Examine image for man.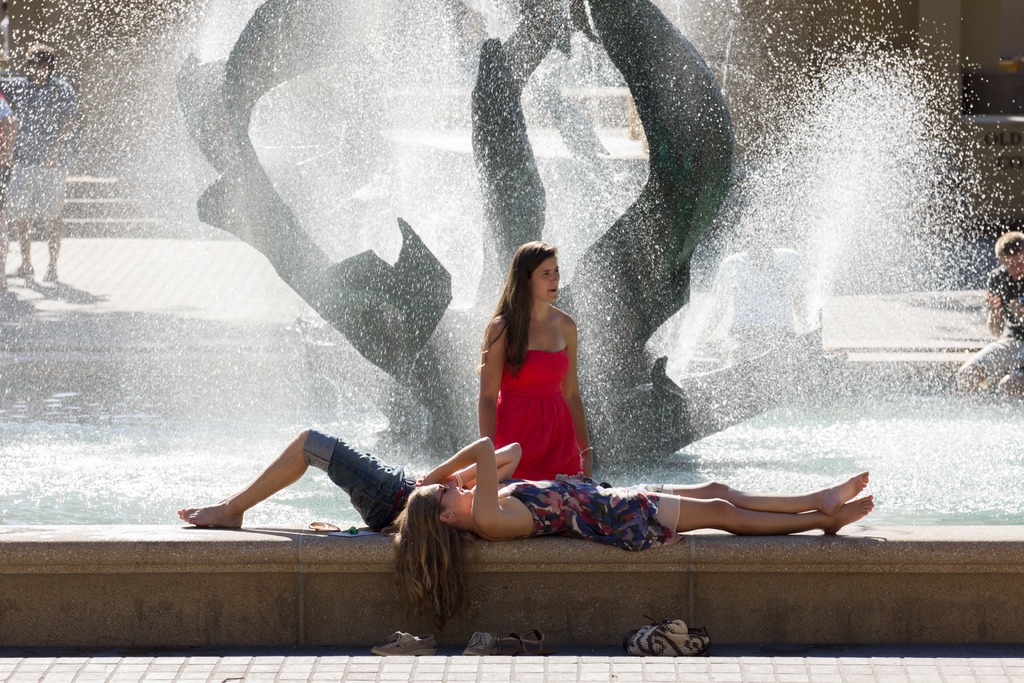
Examination result: 954:231:1023:409.
